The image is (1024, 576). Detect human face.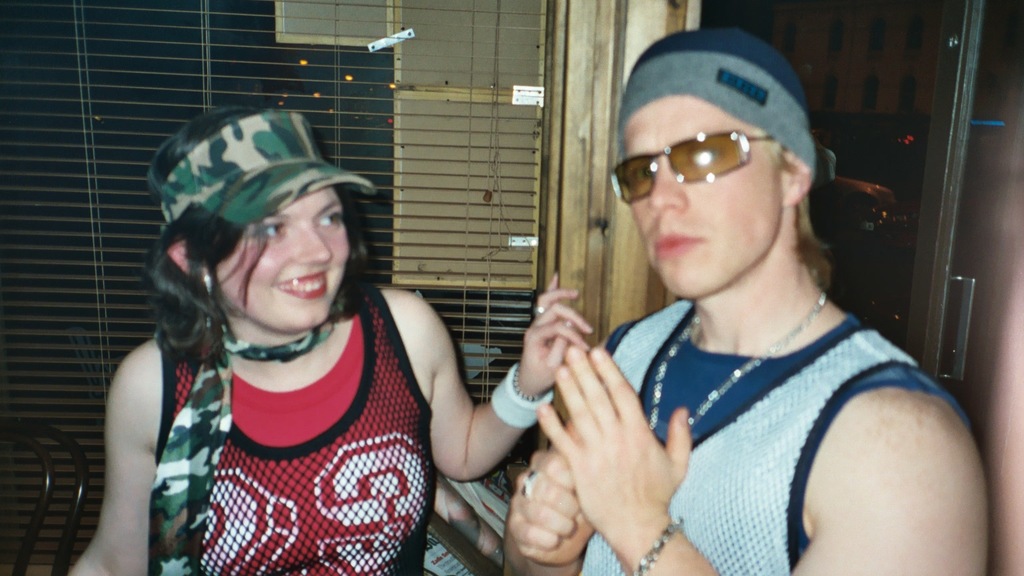
Detection: [left=620, top=92, right=781, bottom=296].
